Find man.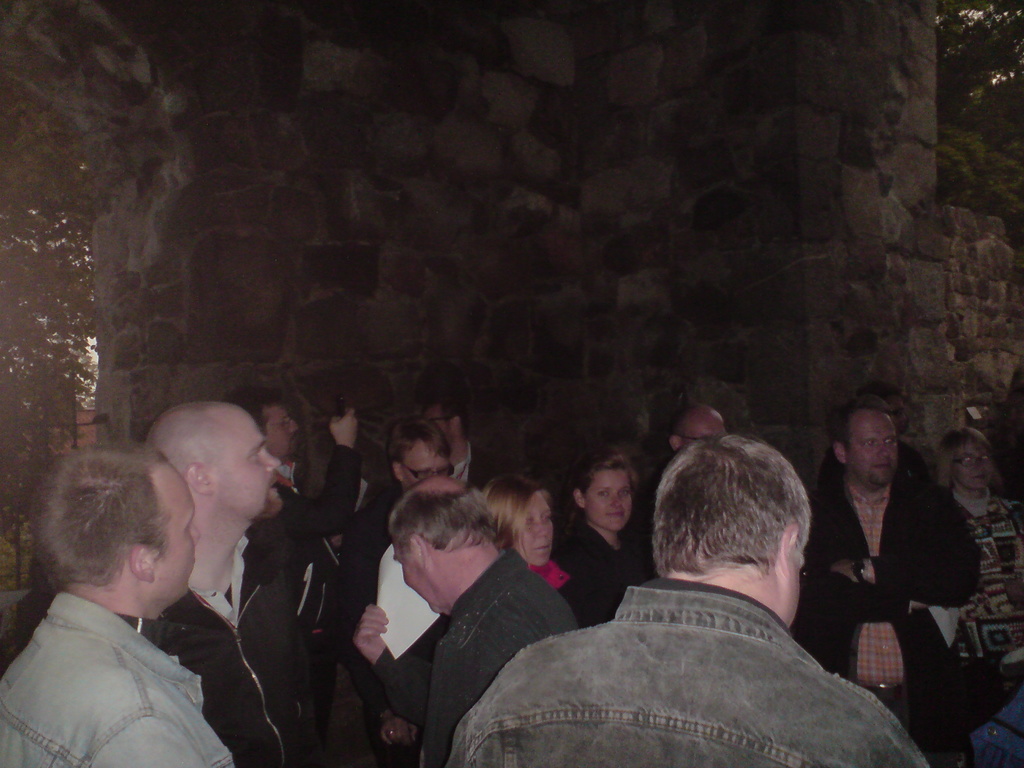
(324,407,452,767).
